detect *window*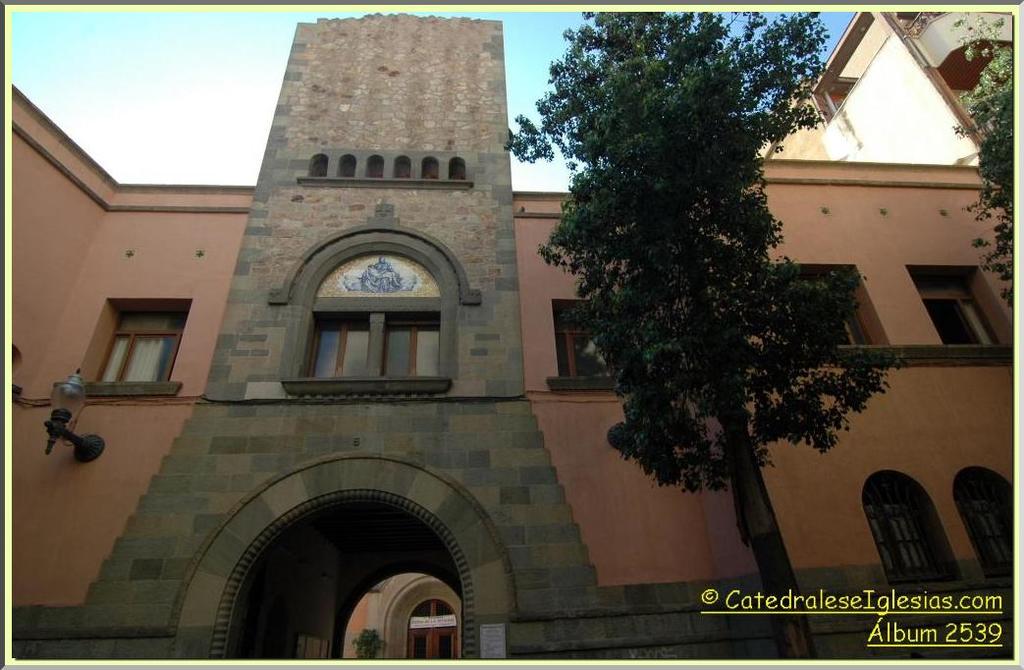
(759, 262, 906, 365)
